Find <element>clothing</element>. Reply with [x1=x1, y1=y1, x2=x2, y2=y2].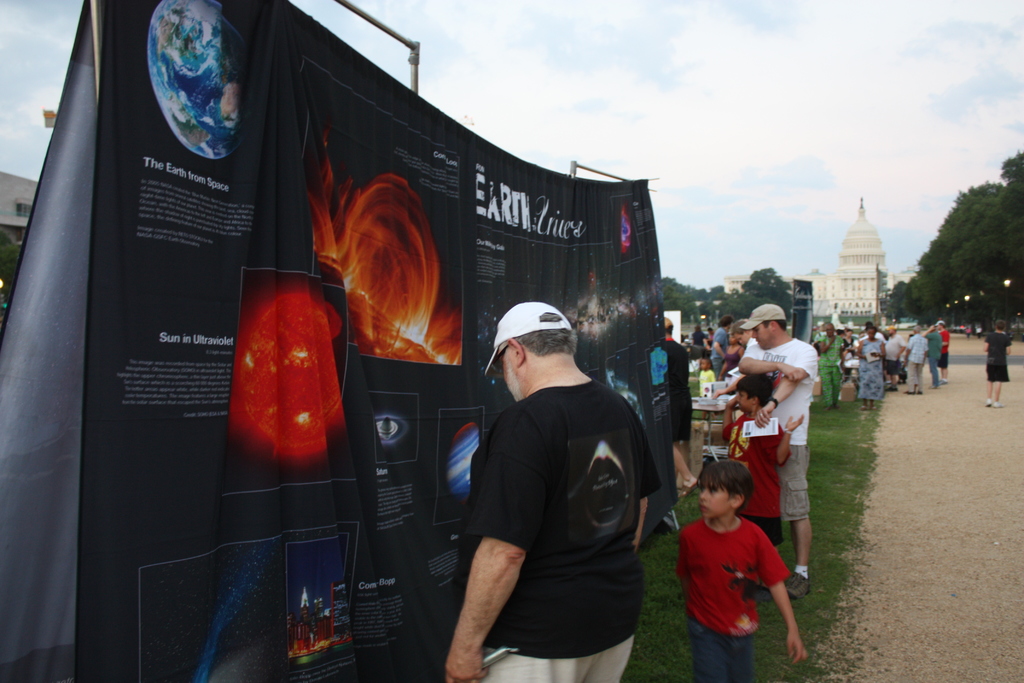
[x1=937, y1=329, x2=950, y2=368].
